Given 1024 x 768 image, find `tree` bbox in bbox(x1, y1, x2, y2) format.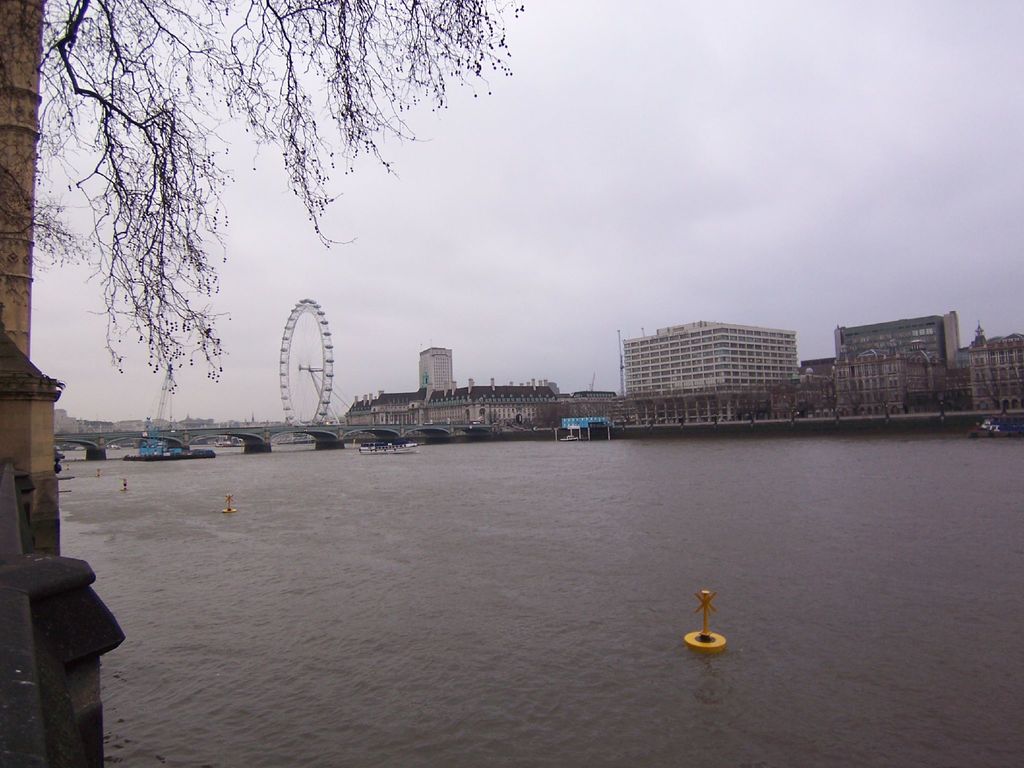
bbox(0, 0, 525, 397).
